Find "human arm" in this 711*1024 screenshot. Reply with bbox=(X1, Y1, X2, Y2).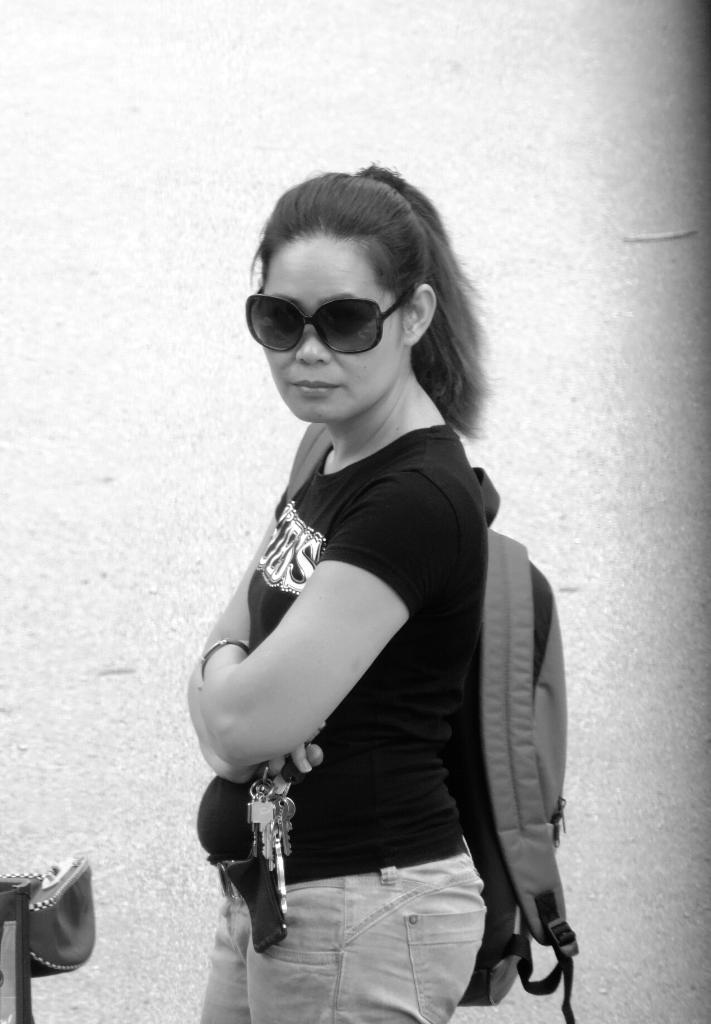
bbox=(178, 513, 327, 790).
